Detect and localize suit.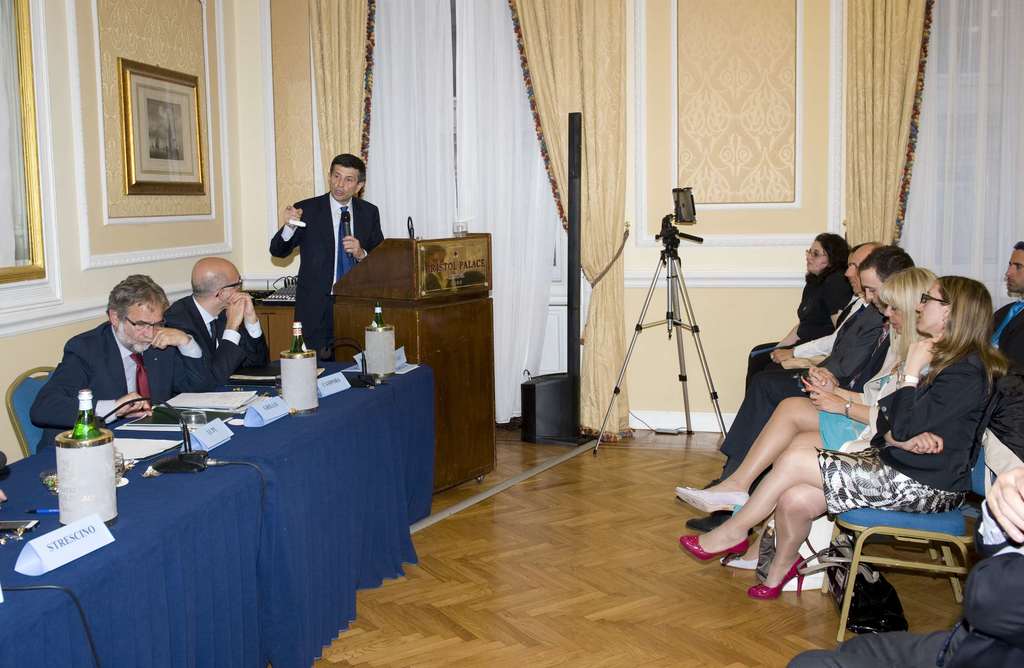
Localized at 261/168/371/350.
